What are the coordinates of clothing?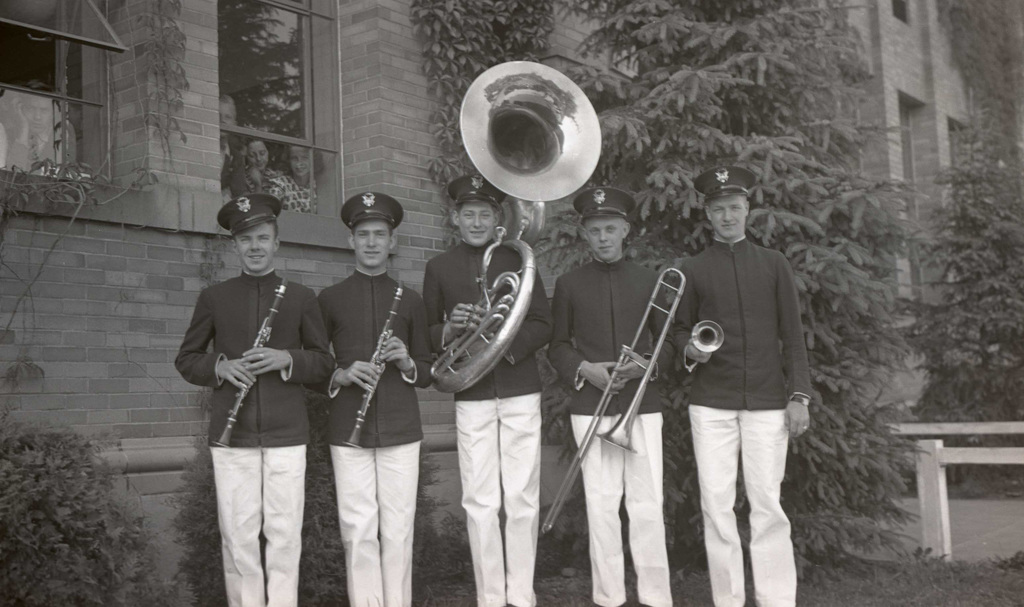
locate(668, 241, 811, 606).
